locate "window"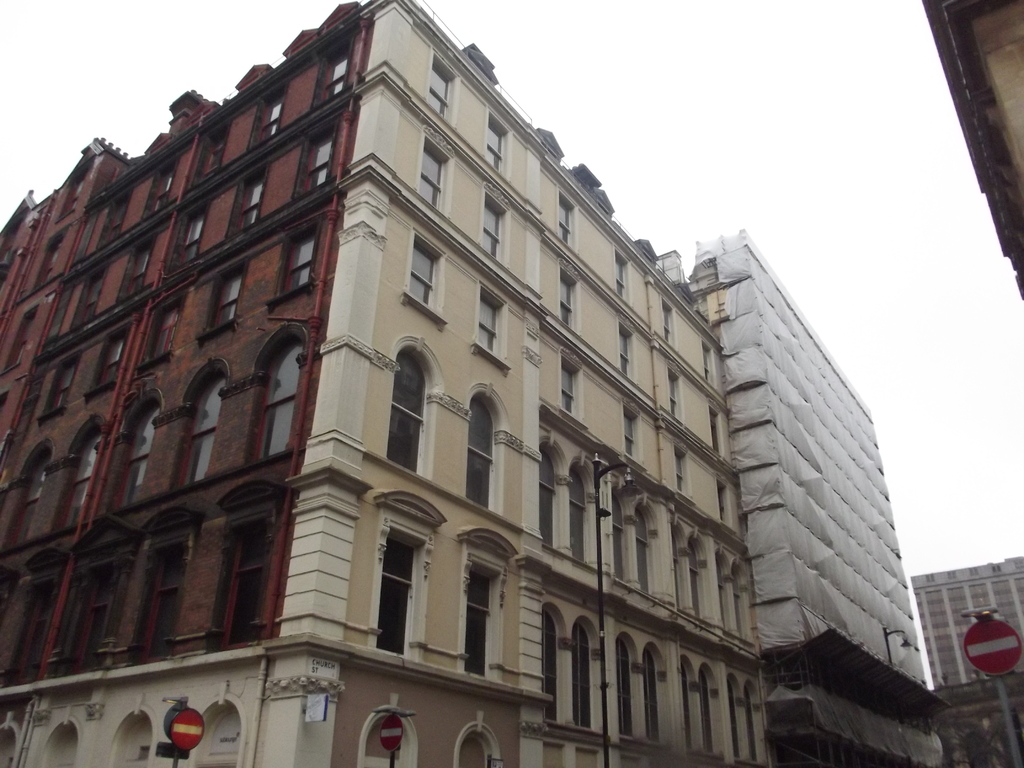
<region>558, 274, 570, 315</region>
